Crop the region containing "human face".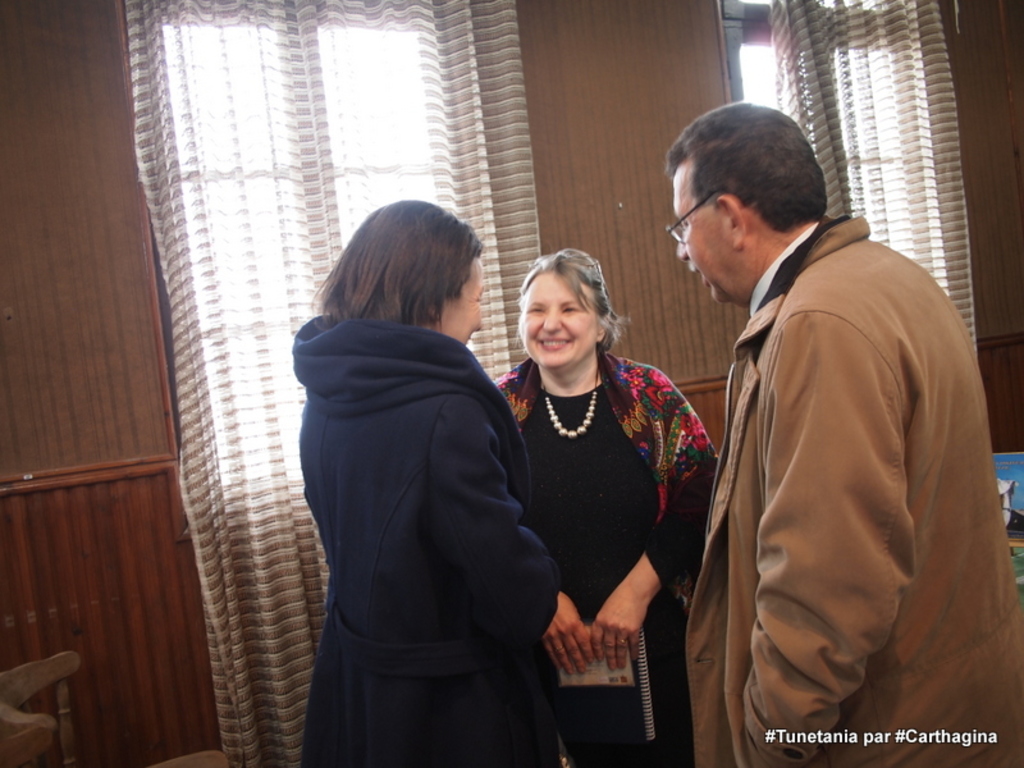
Crop region: [left=444, top=260, right=483, bottom=343].
